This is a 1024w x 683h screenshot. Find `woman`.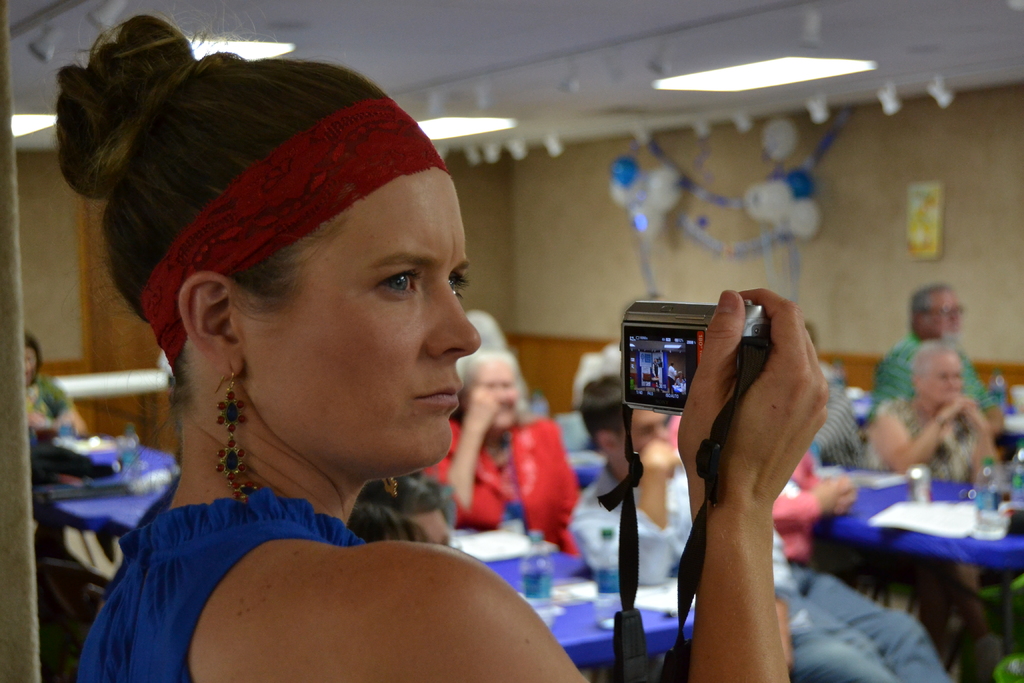
Bounding box: (672,370,690,386).
